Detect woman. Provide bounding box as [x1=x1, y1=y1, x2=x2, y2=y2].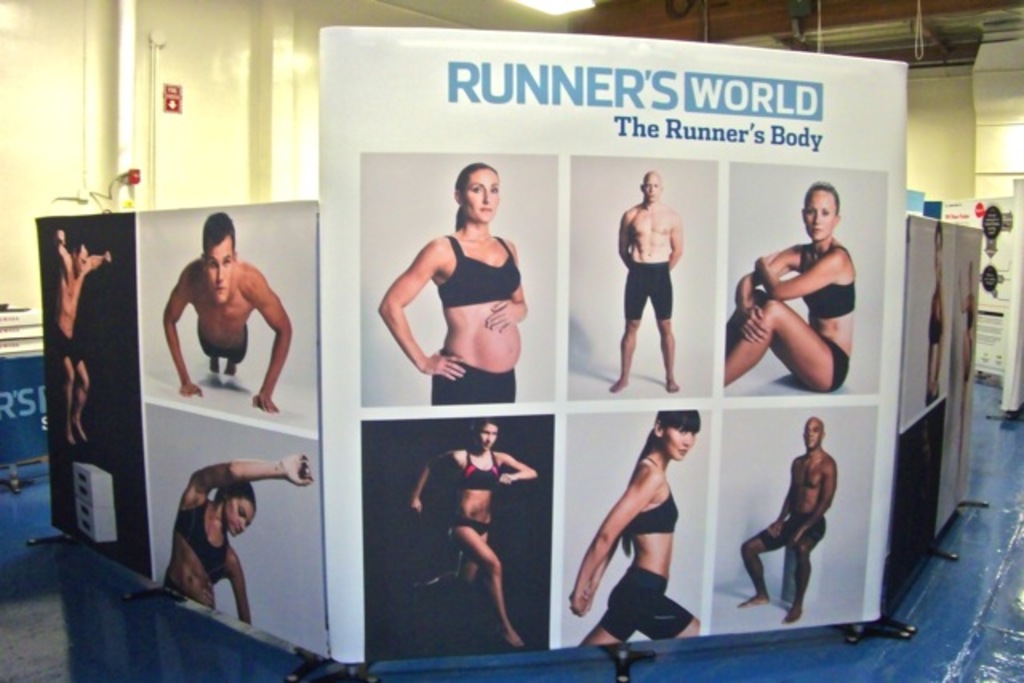
[x1=923, y1=224, x2=949, y2=409].
